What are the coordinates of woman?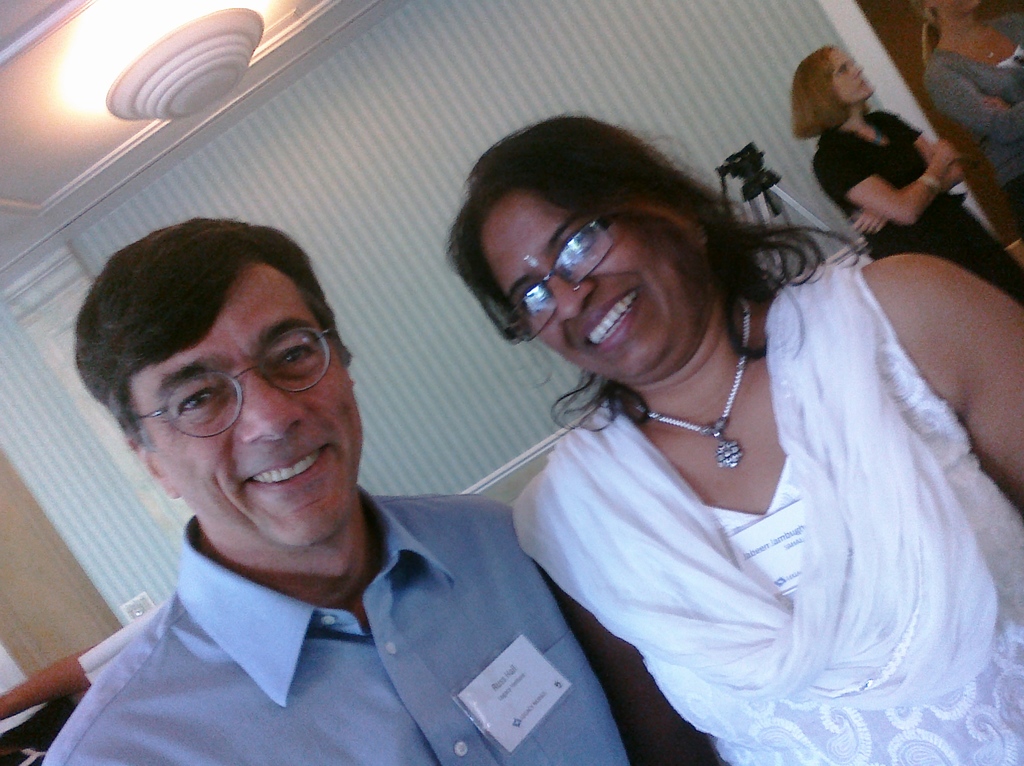
[x1=786, y1=41, x2=1023, y2=309].
